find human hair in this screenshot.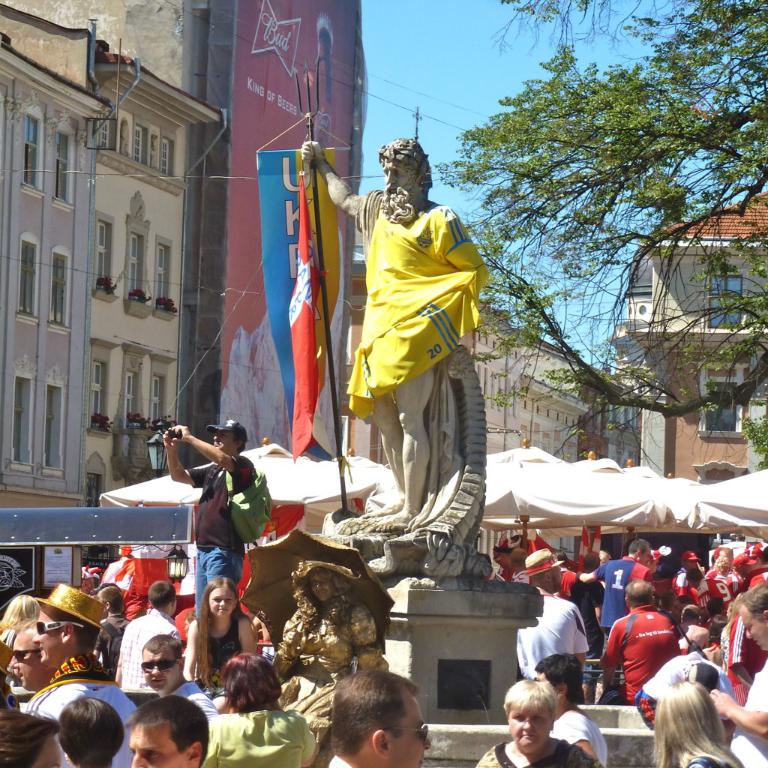
The bounding box for human hair is left=377, top=136, right=422, bottom=194.
